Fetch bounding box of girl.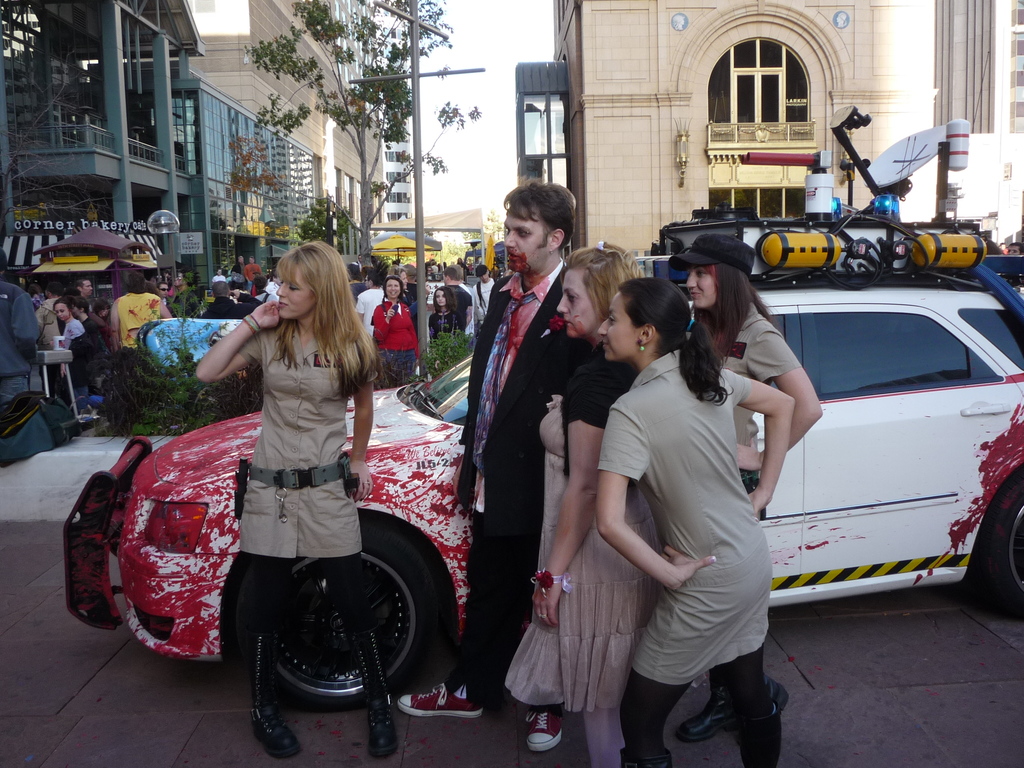
Bbox: {"left": 428, "top": 285, "right": 467, "bottom": 348}.
